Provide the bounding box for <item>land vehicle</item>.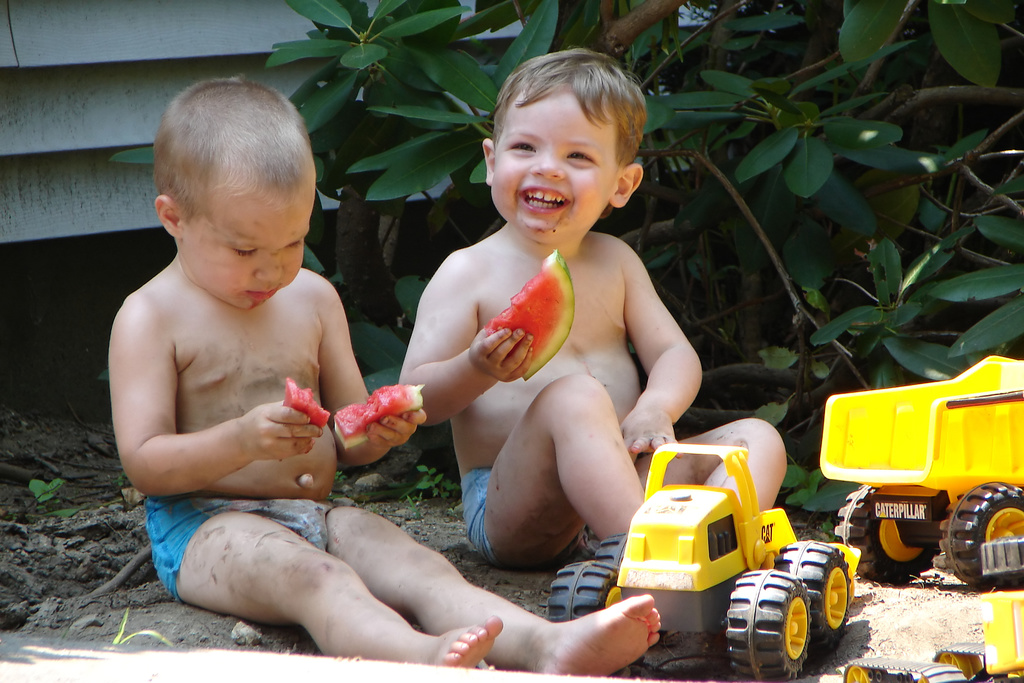
x1=840 y1=593 x2=1023 y2=682.
